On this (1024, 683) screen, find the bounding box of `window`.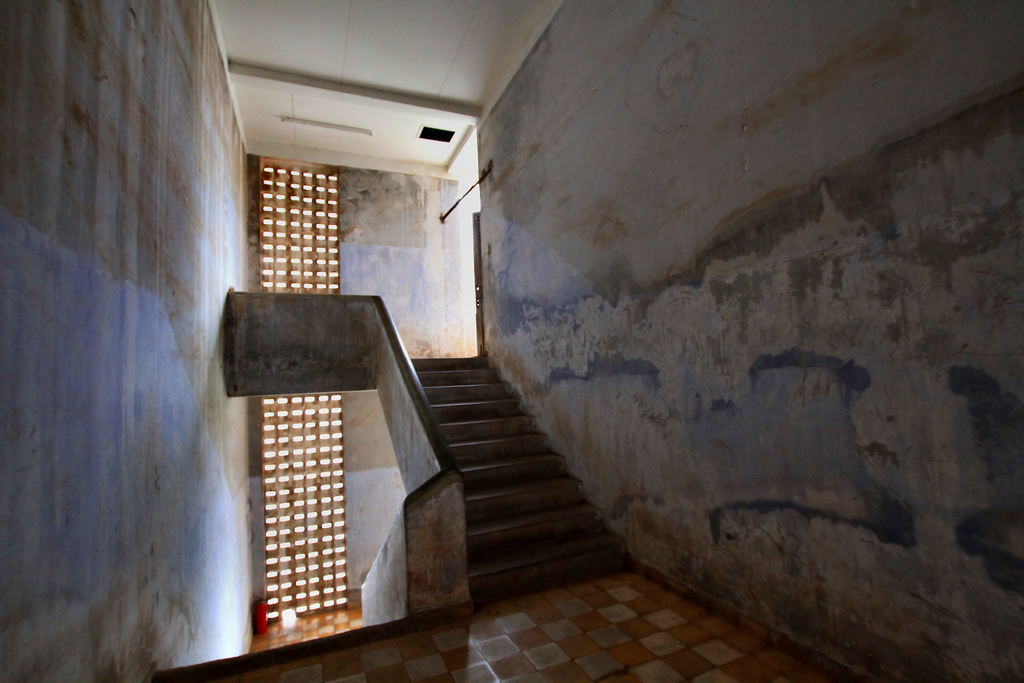
Bounding box: [x1=261, y1=396, x2=348, y2=626].
